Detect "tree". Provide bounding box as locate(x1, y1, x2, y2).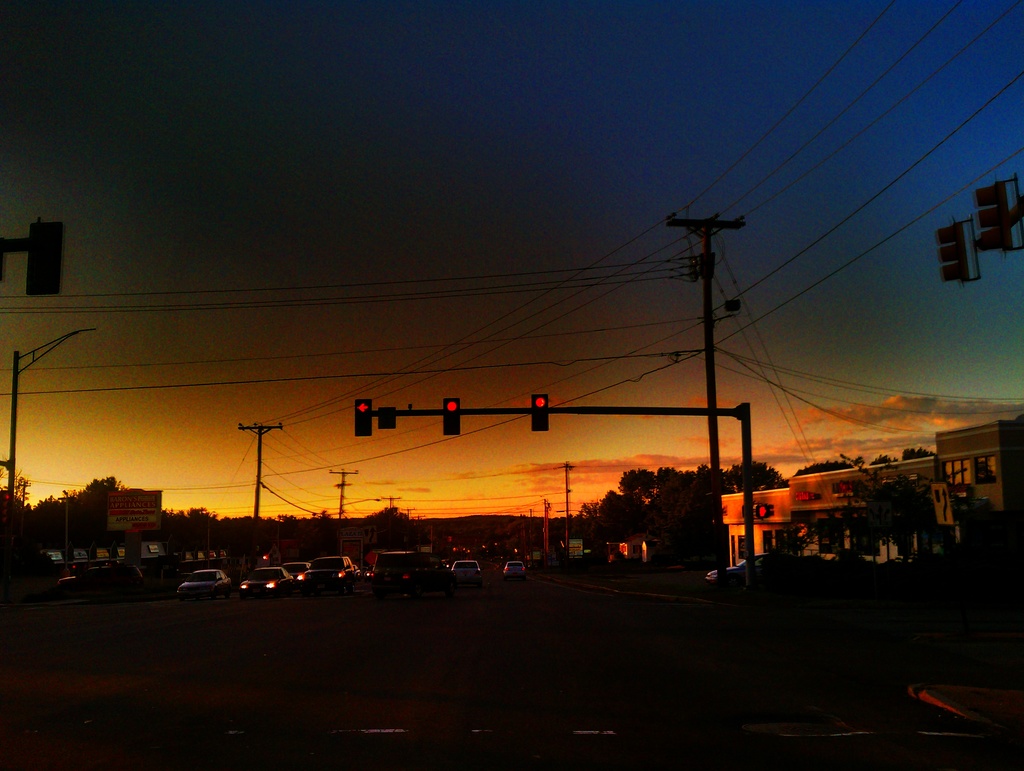
locate(285, 502, 339, 566).
